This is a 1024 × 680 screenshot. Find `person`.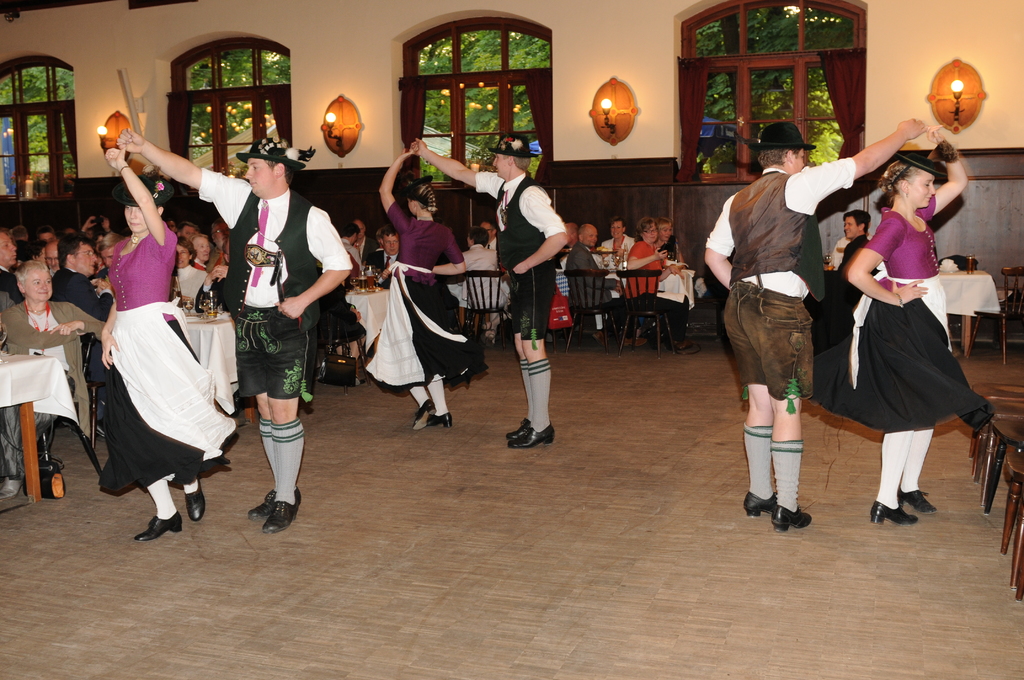
Bounding box: x1=94 y1=139 x2=236 y2=538.
